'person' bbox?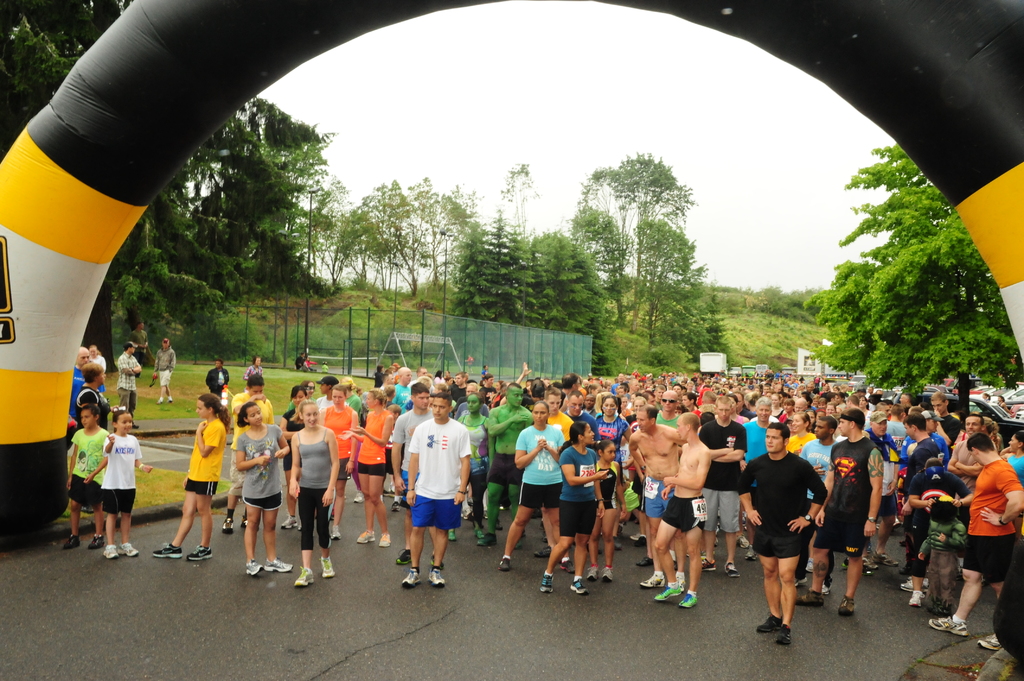
(left=152, top=339, right=177, bottom=408)
